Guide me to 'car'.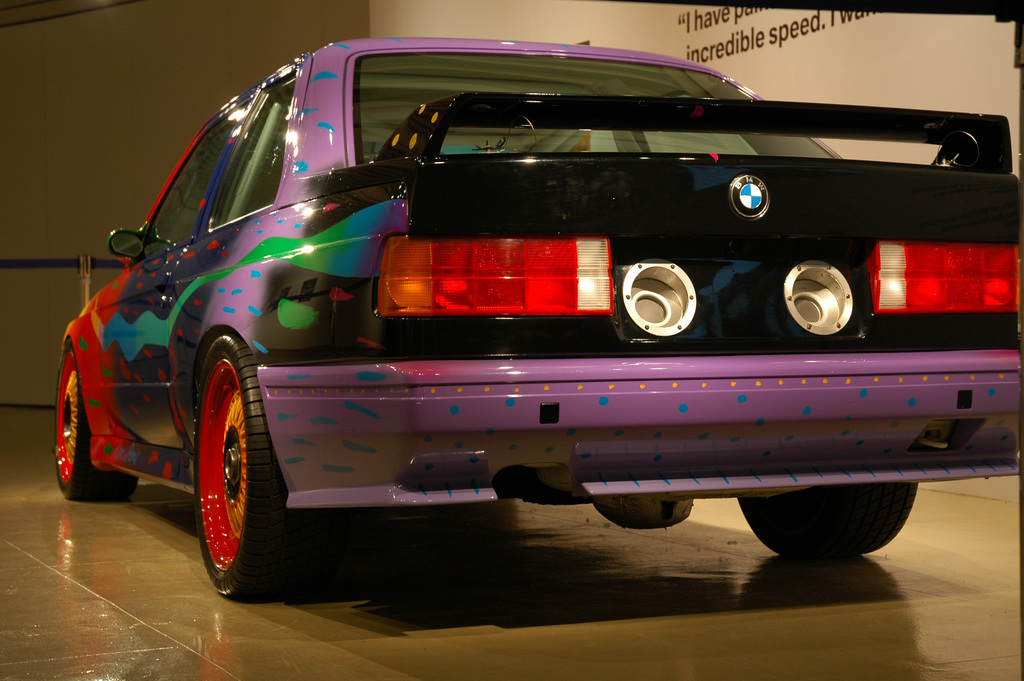
Guidance: (65,46,1004,596).
